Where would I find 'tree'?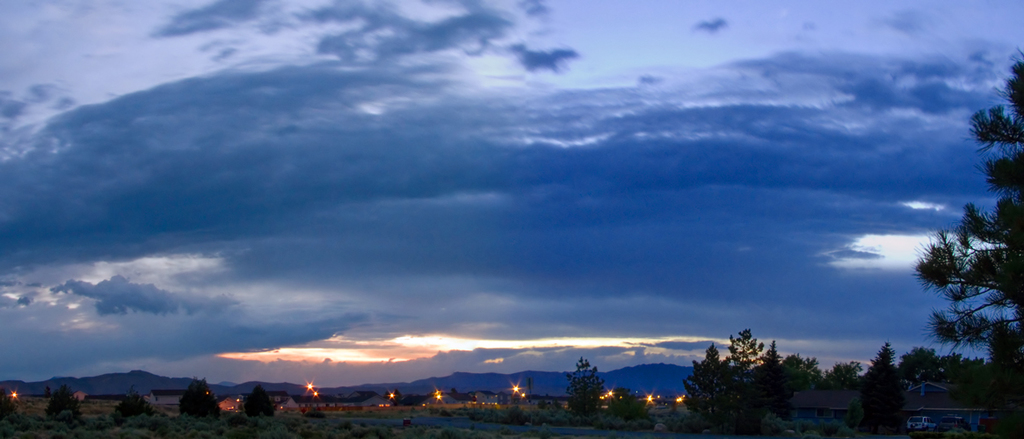
At [559, 351, 608, 425].
